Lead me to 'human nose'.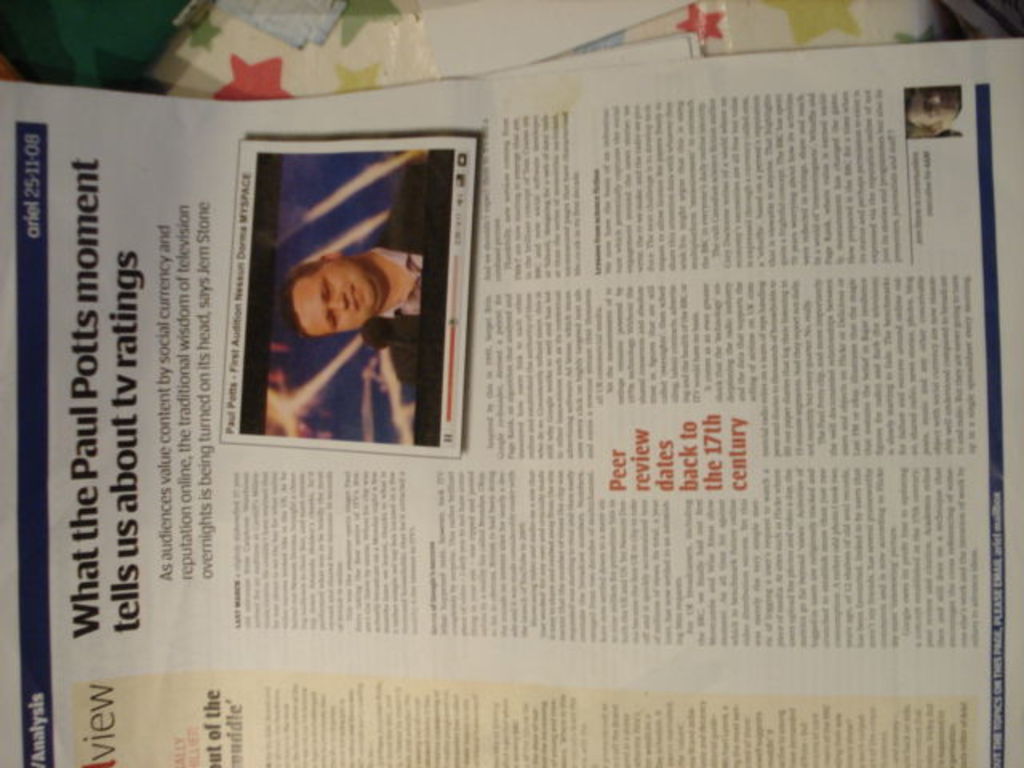
Lead to {"x1": 330, "y1": 285, "x2": 349, "y2": 315}.
